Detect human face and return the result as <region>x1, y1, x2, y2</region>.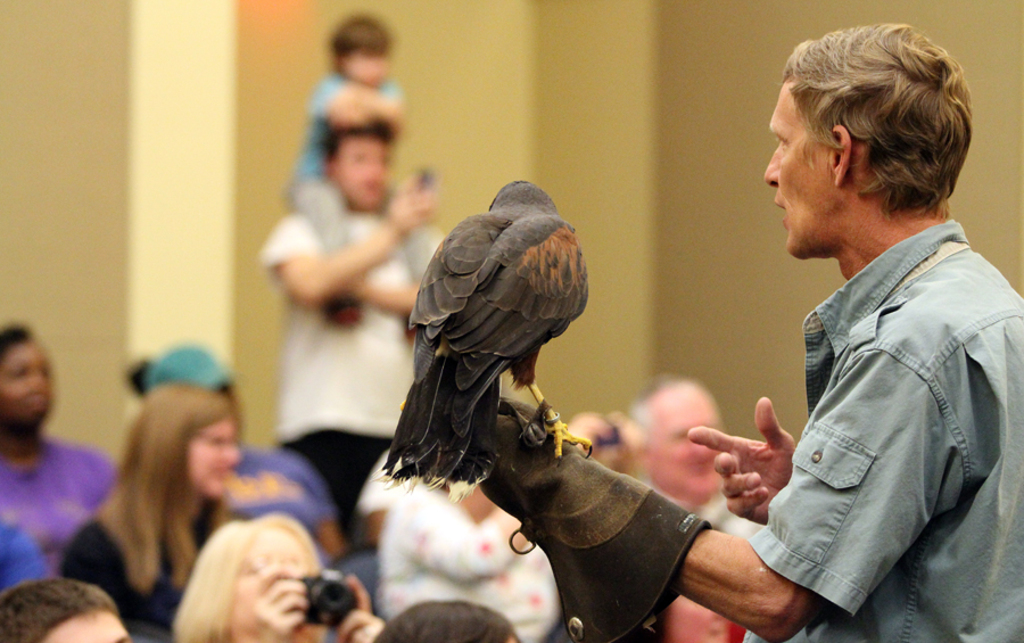
<region>647, 379, 725, 498</region>.
